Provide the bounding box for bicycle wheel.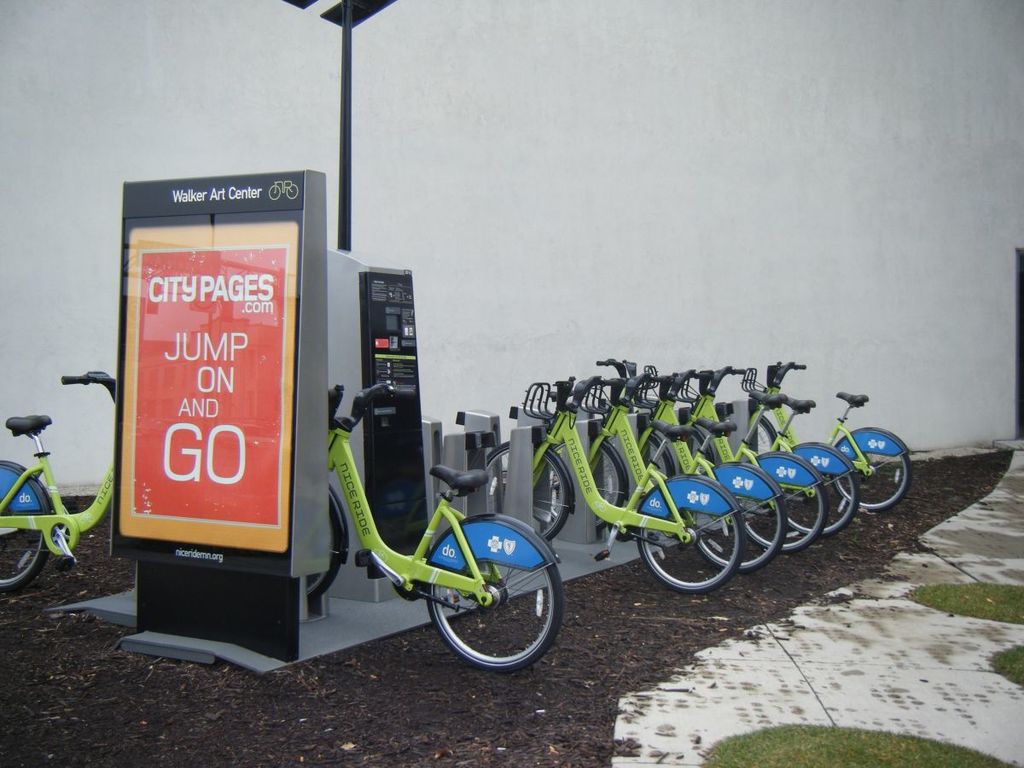
(left=547, top=434, right=625, bottom=539).
